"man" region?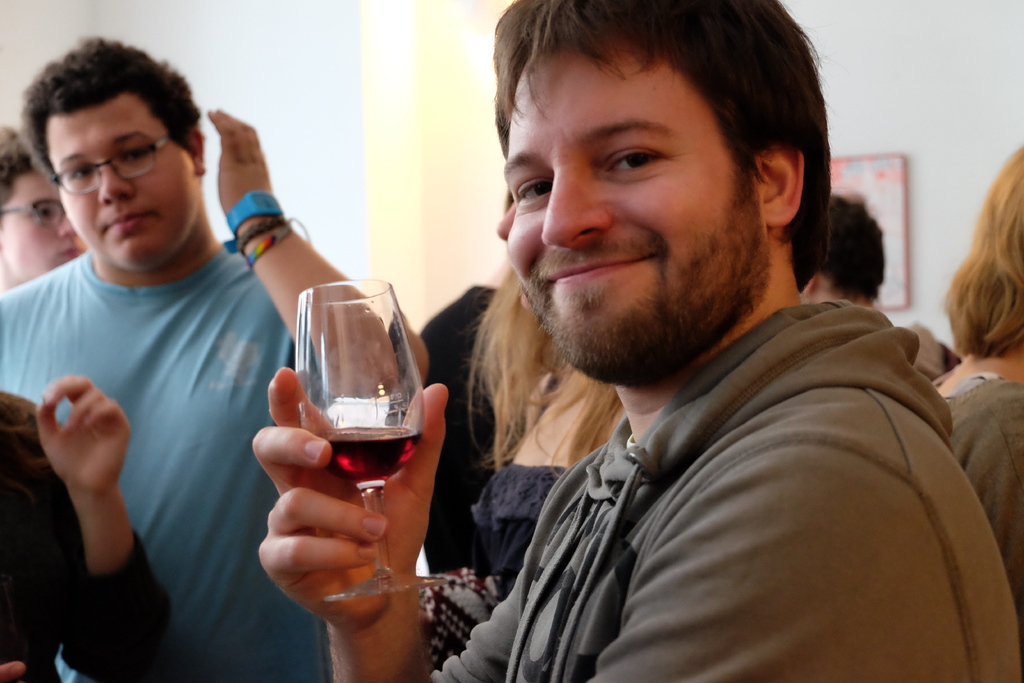
(0, 22, 442, 682)
